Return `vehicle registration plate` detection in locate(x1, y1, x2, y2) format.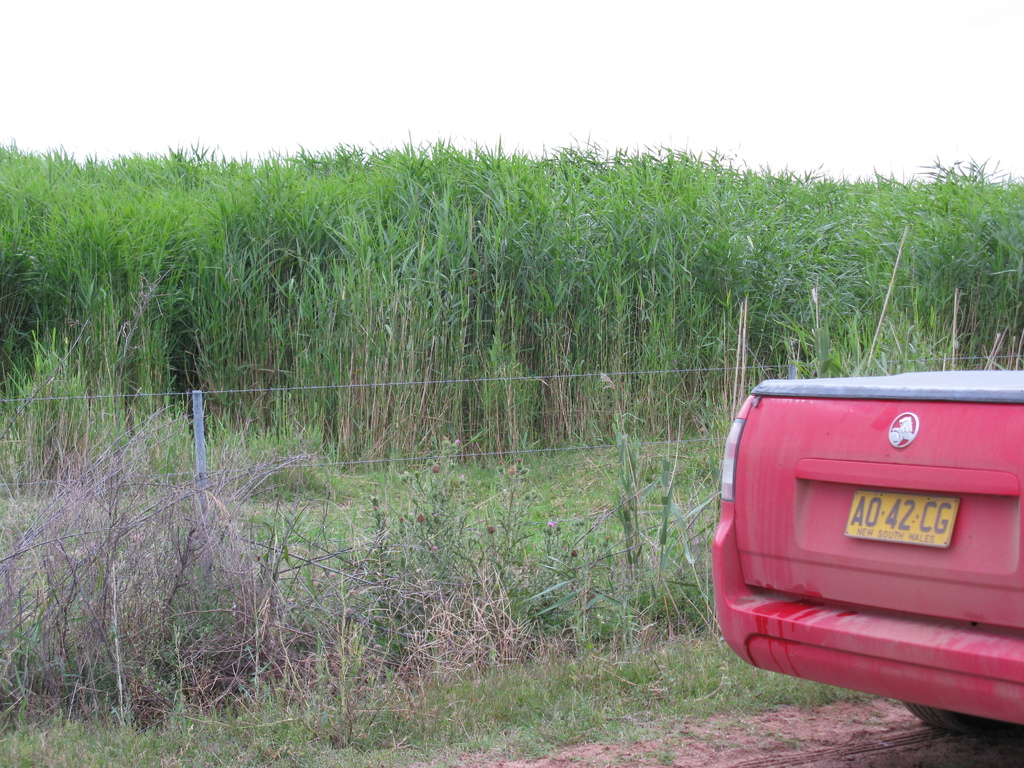
locate(843, 488, 959, 547).
